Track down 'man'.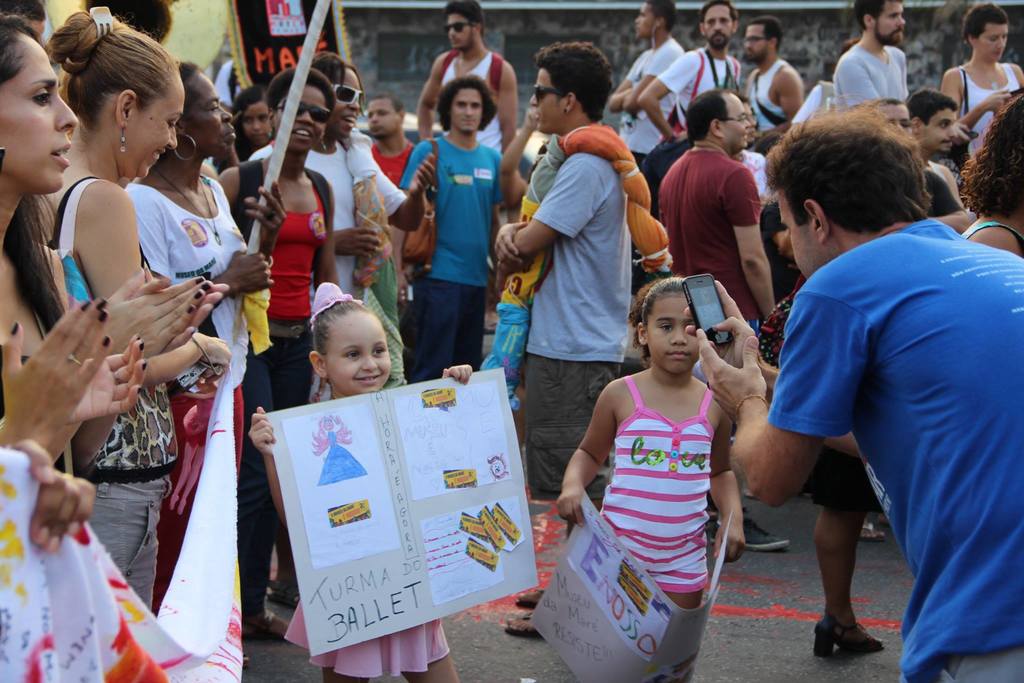
Tracked to (744, 16, 808, 145).
